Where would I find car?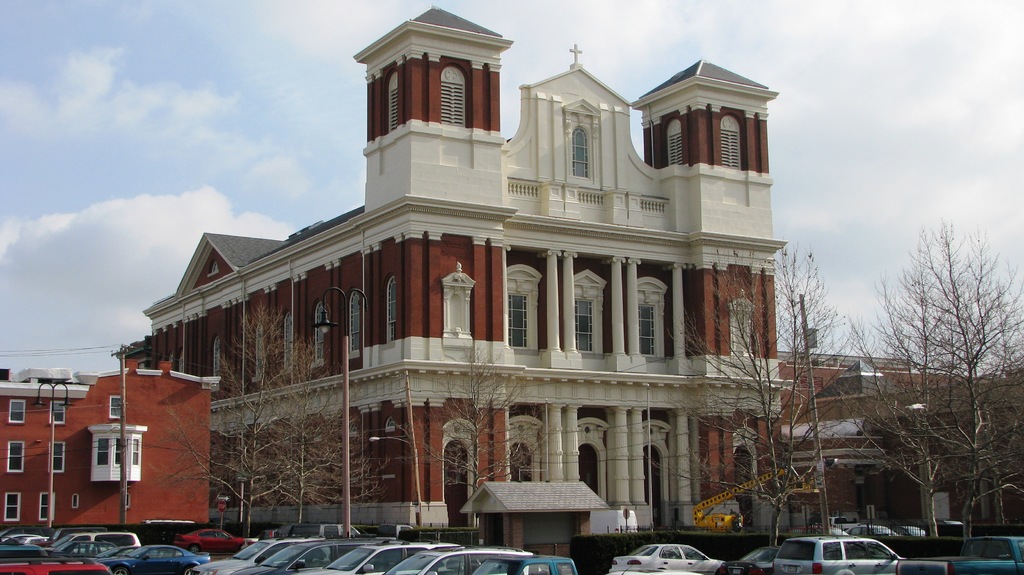
At {"left": 89, "top": 542, "right": 214, "bottom": 571}.
